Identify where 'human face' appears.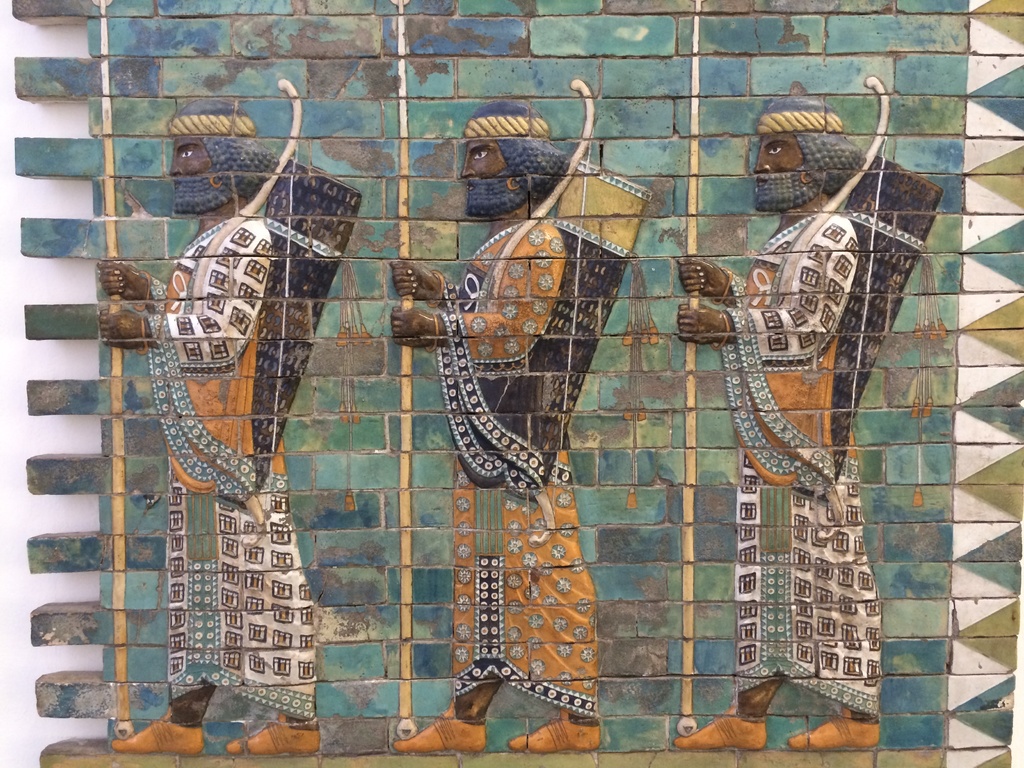
Appears at 459, 136, 511, 173.
